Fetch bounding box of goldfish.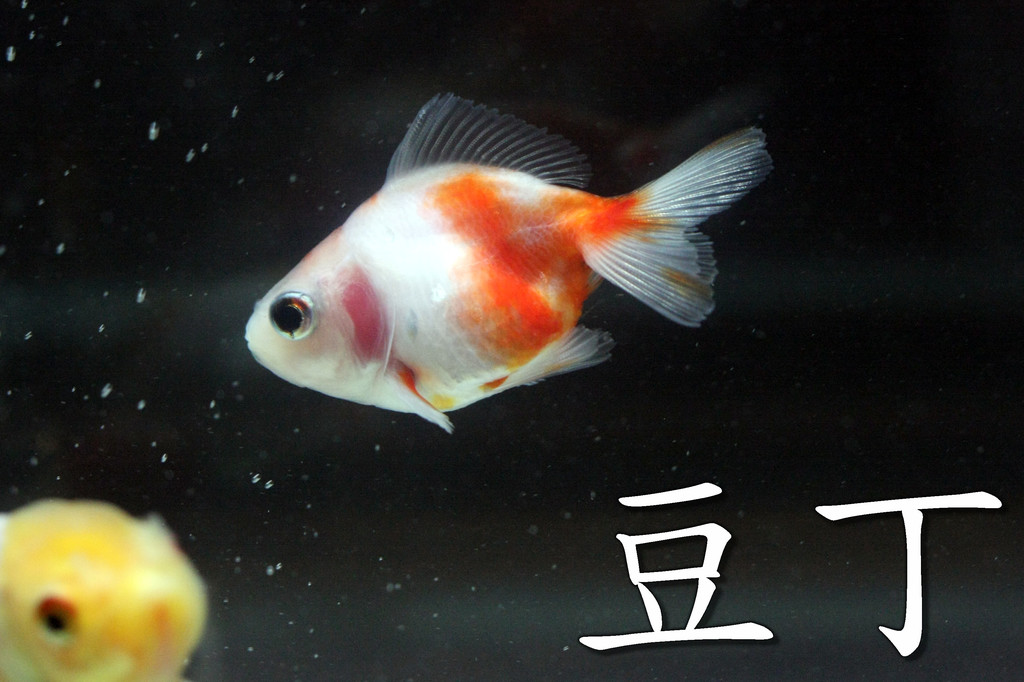
Bbox: {"left": 241, "top": 92, "right": 761, "bottom": 428}.
